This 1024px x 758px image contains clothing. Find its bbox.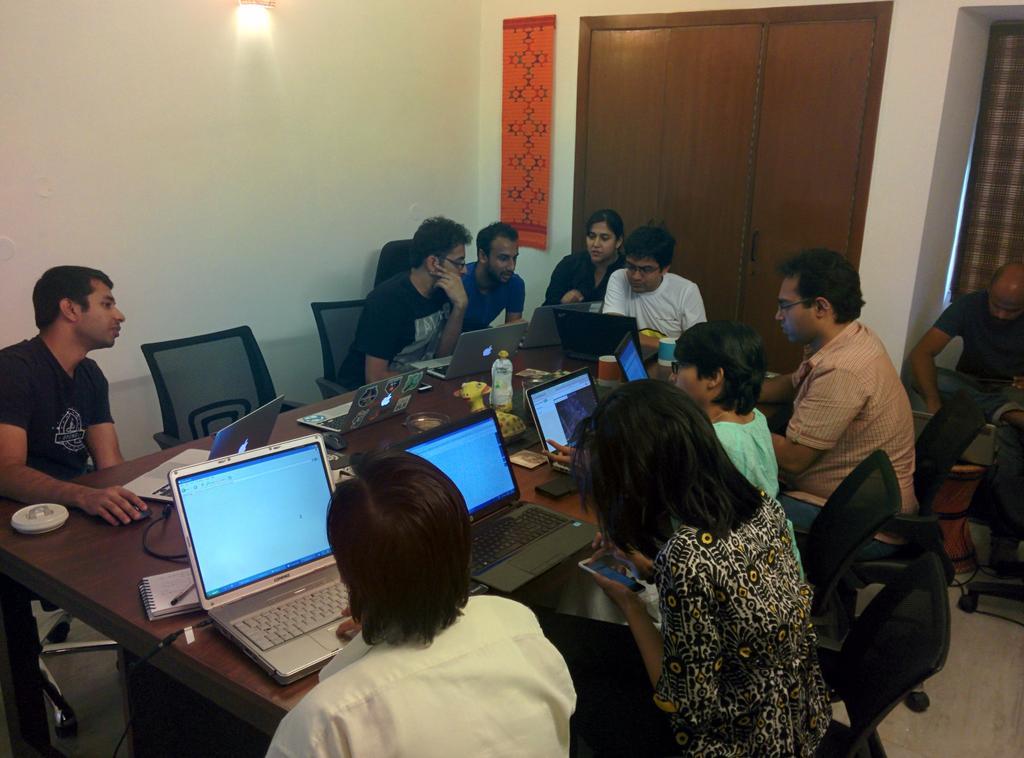
crop(541, 253, 628, 300).
